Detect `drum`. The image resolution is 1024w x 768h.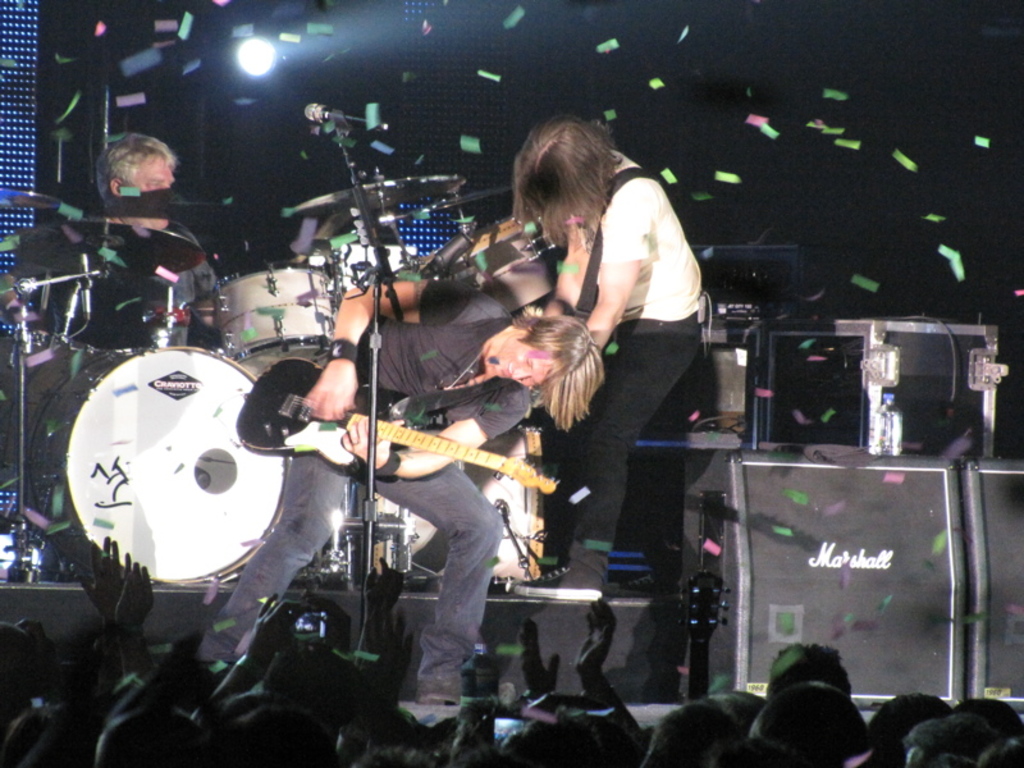
186,294,218,349.
